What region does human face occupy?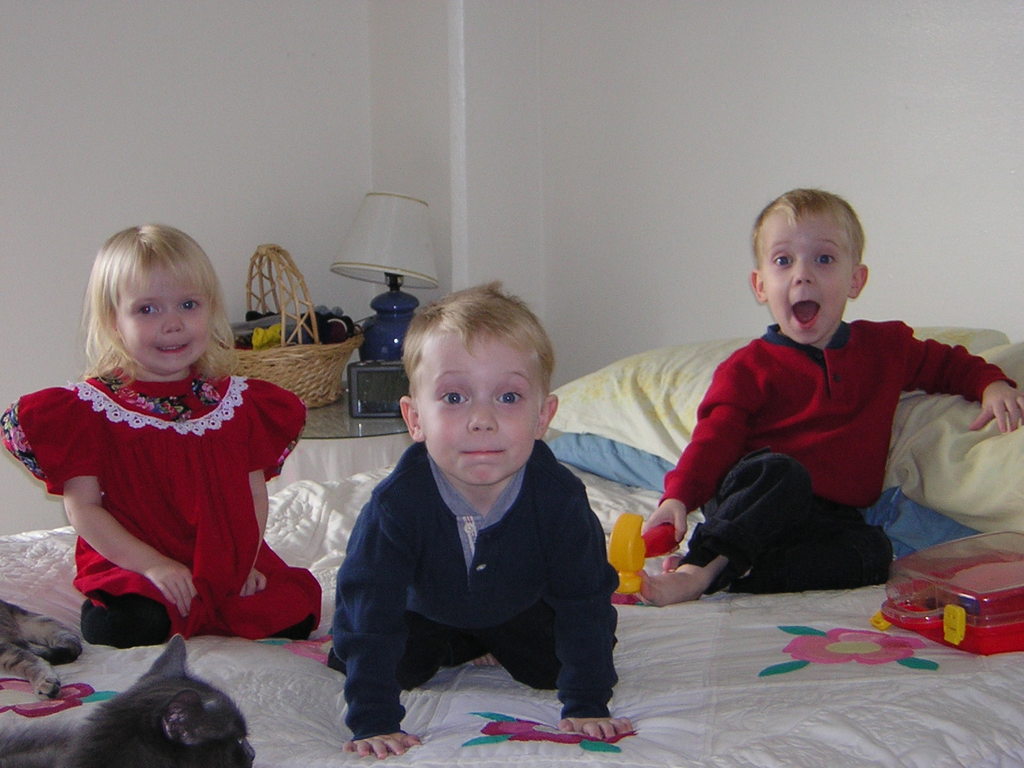
(417,332,543,484).
